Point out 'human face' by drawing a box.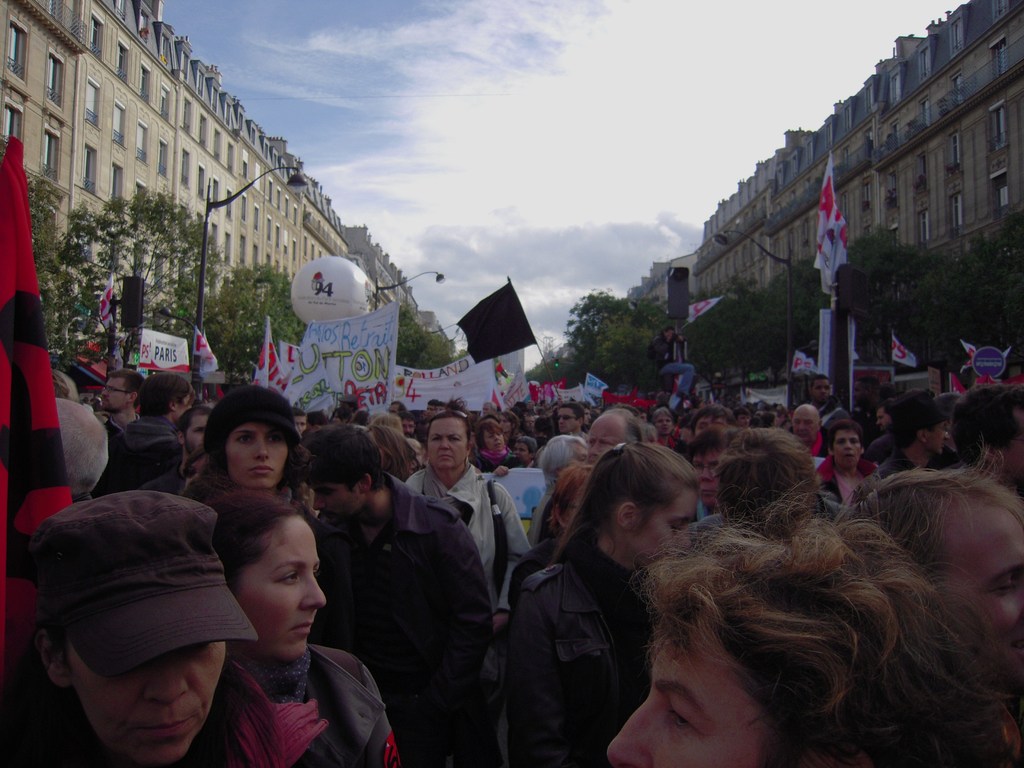
(left=582, top=410, right=590, bottom=426).
